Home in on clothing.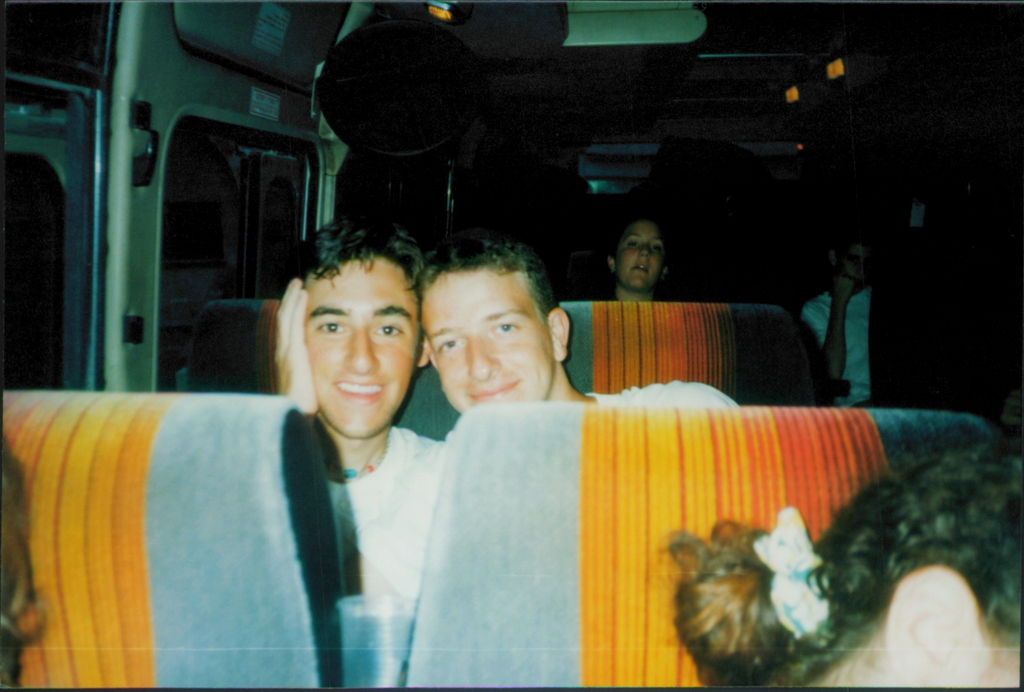
Homed in at box(599, 376, 733, 408).
